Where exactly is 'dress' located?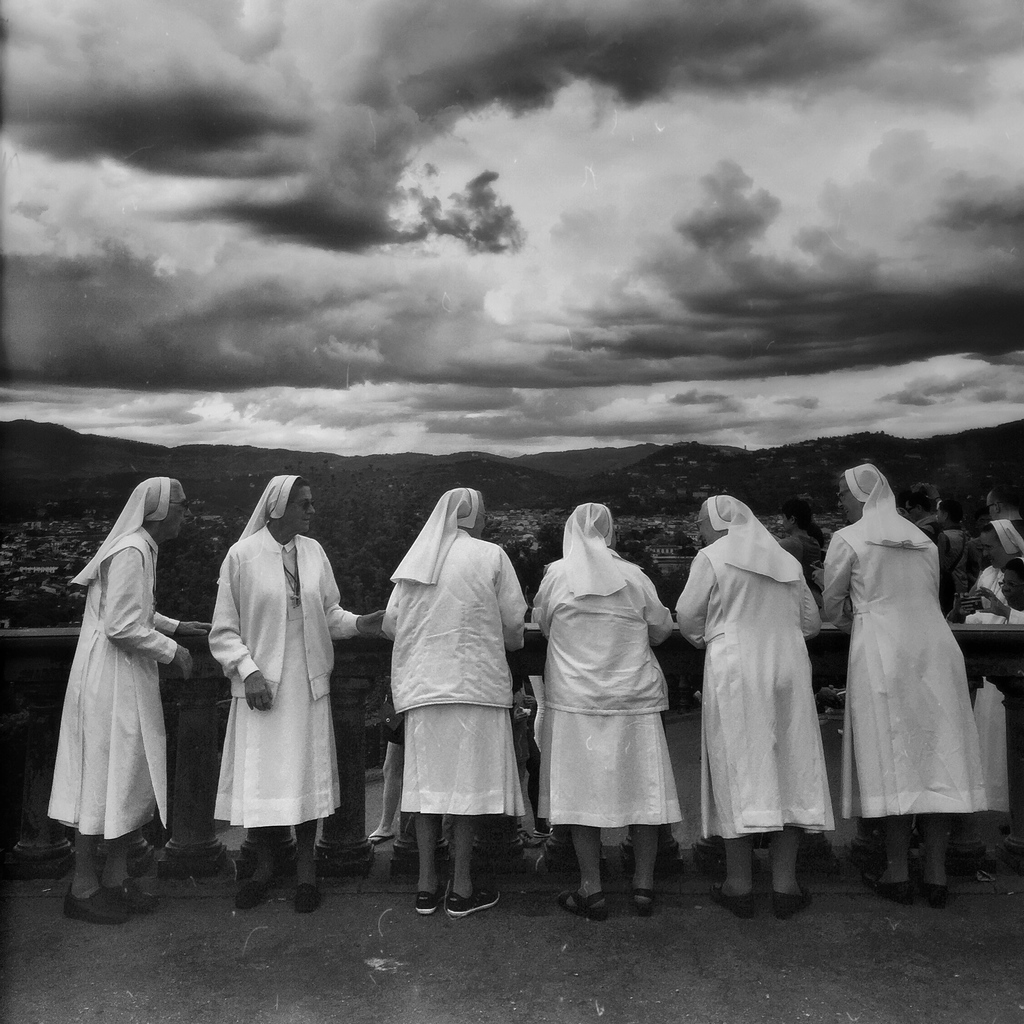
Its bounding box is {"x1": 382, "y1": 547, "x2": 529, "y2": 812}.
